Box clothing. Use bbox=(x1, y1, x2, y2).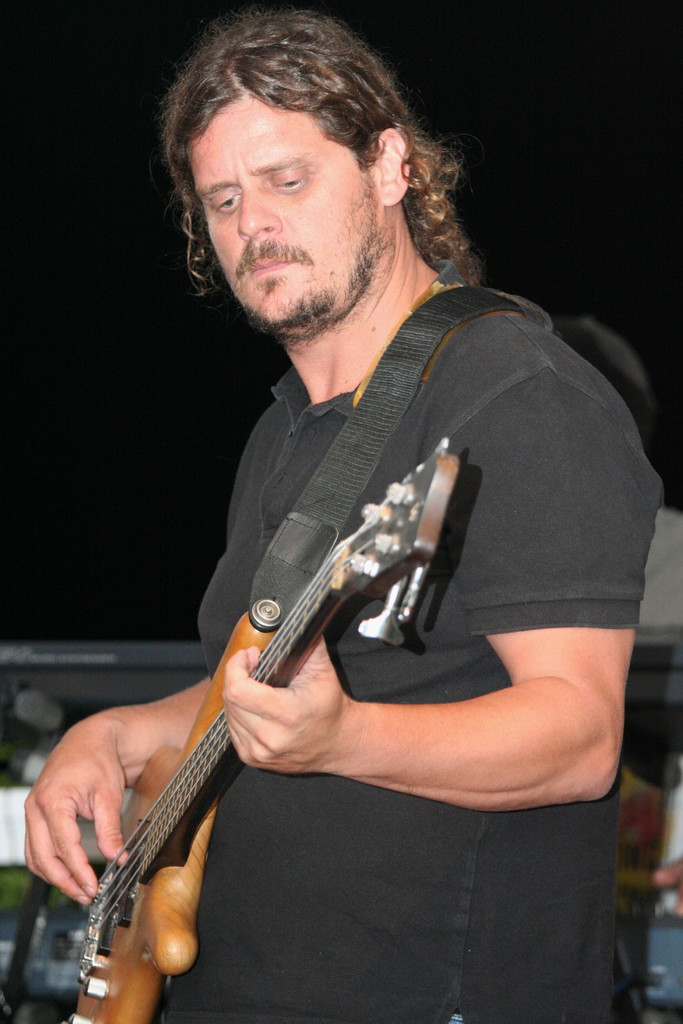
bbox=(176, 255, 639, 778).
